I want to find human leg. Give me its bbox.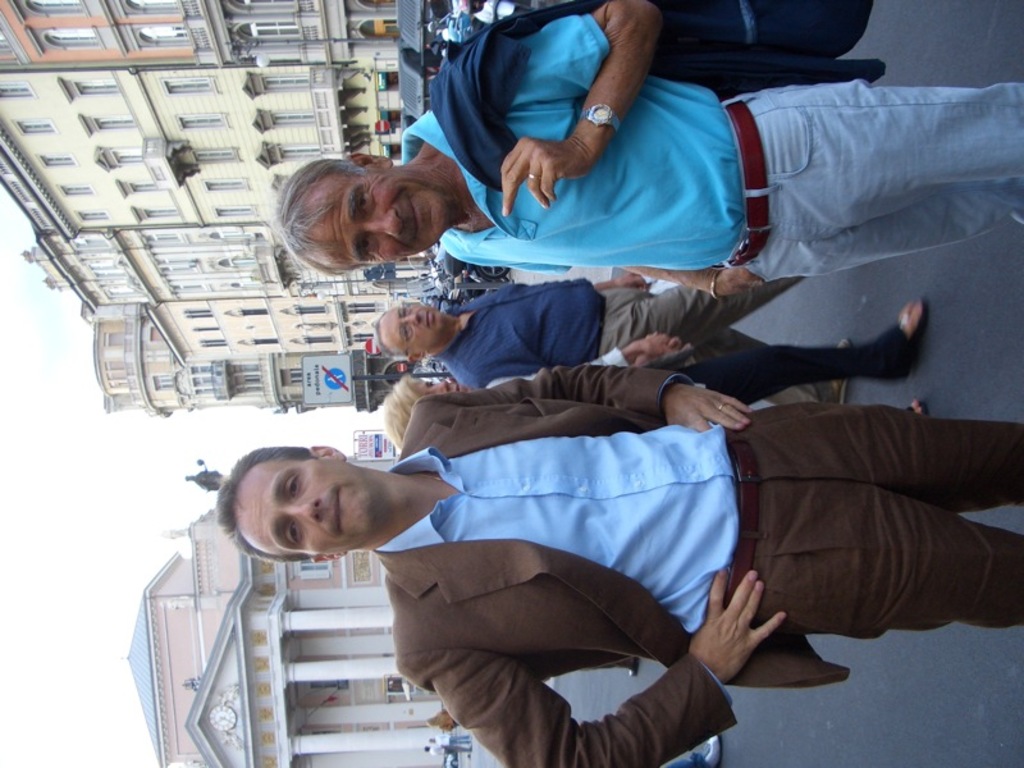
rect(680, 293, 932, 380).
